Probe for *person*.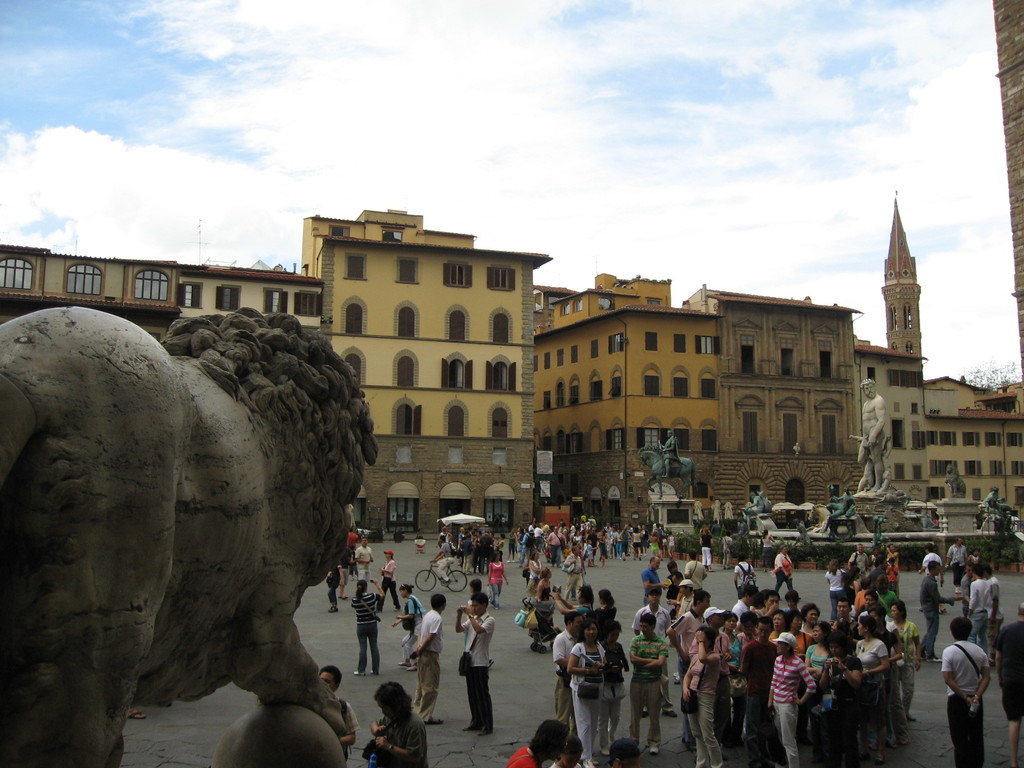
Probe result: bbox=[996, 600, 1023, 767].
